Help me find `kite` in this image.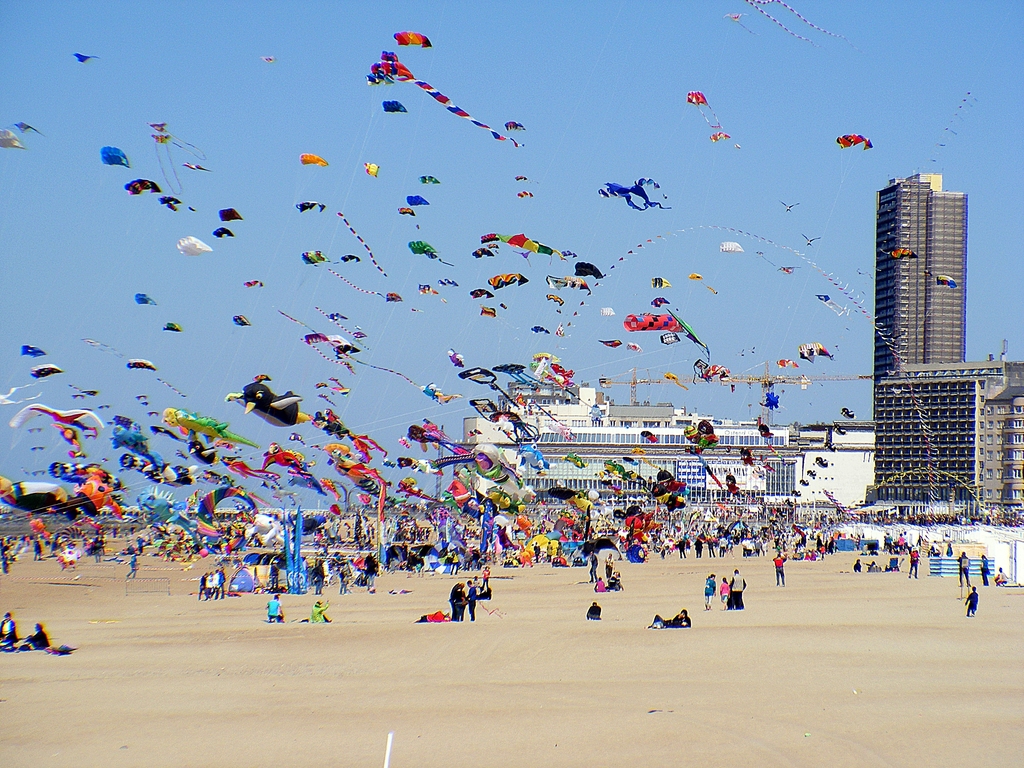
Found it: box=[230, 312, 251, 331].
